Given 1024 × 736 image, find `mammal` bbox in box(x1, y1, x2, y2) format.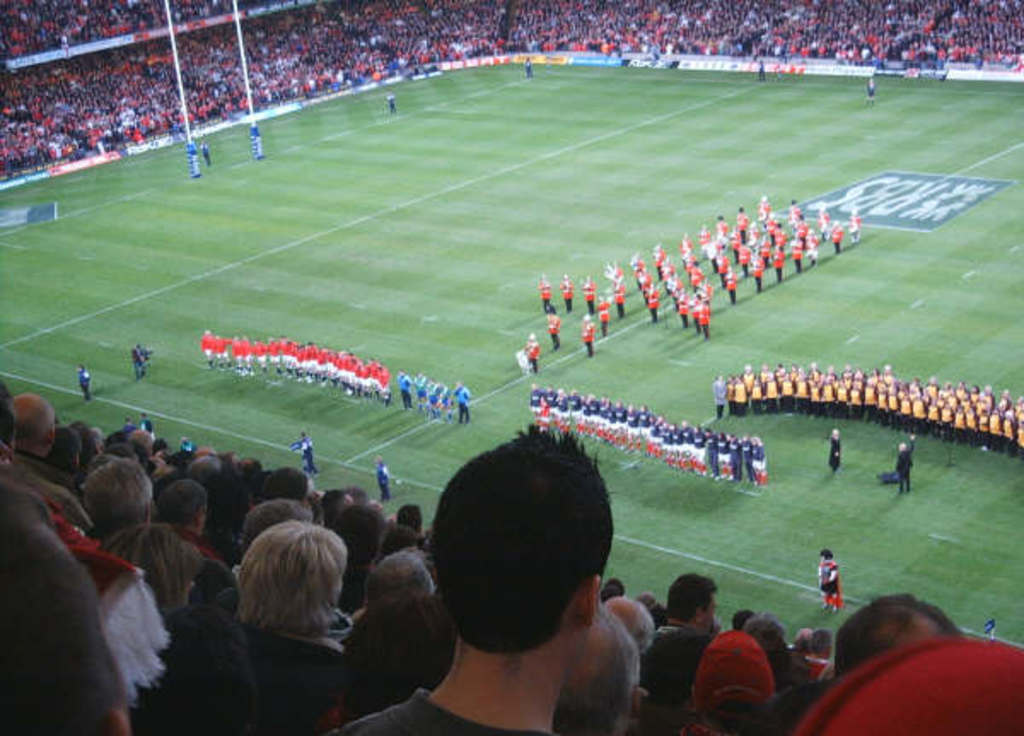
box(785, 196, 799, 224).
